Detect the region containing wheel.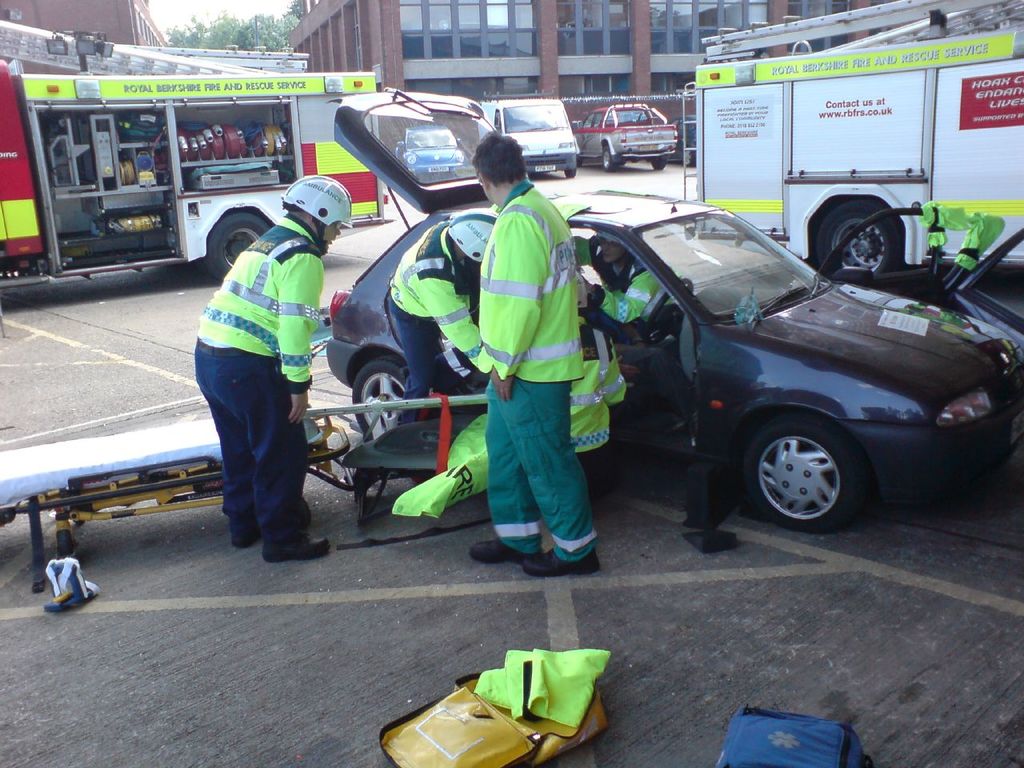
detection(566, 170, 576, 178).
